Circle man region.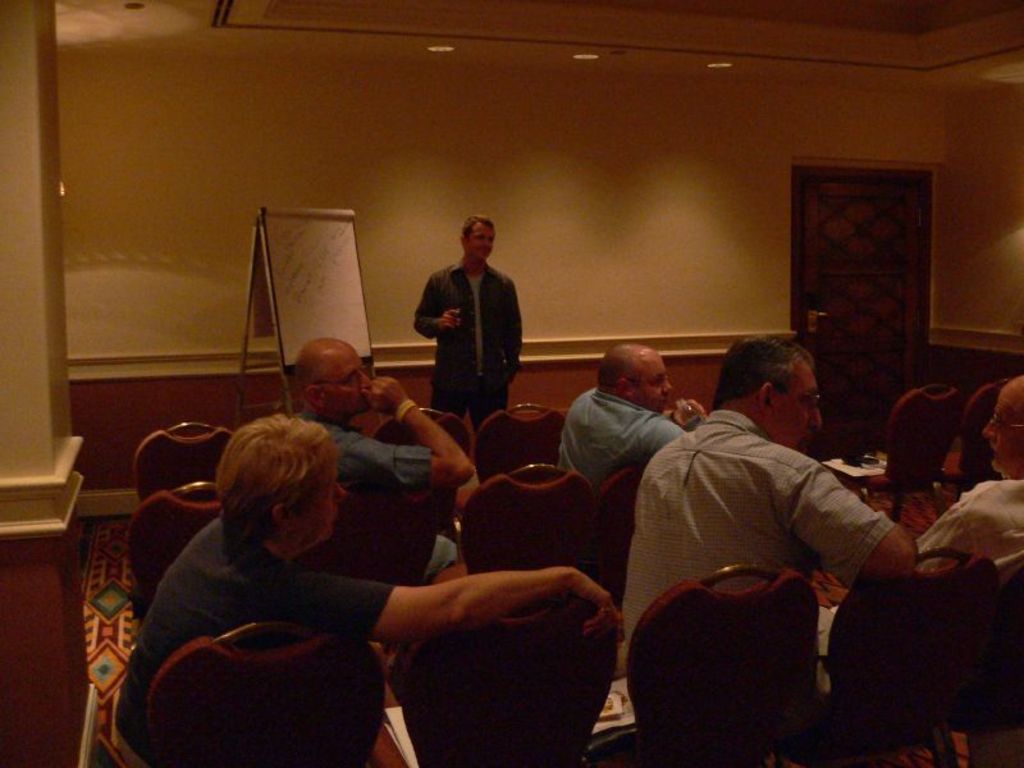
Region: BBox(416, 219, 520, 430).
